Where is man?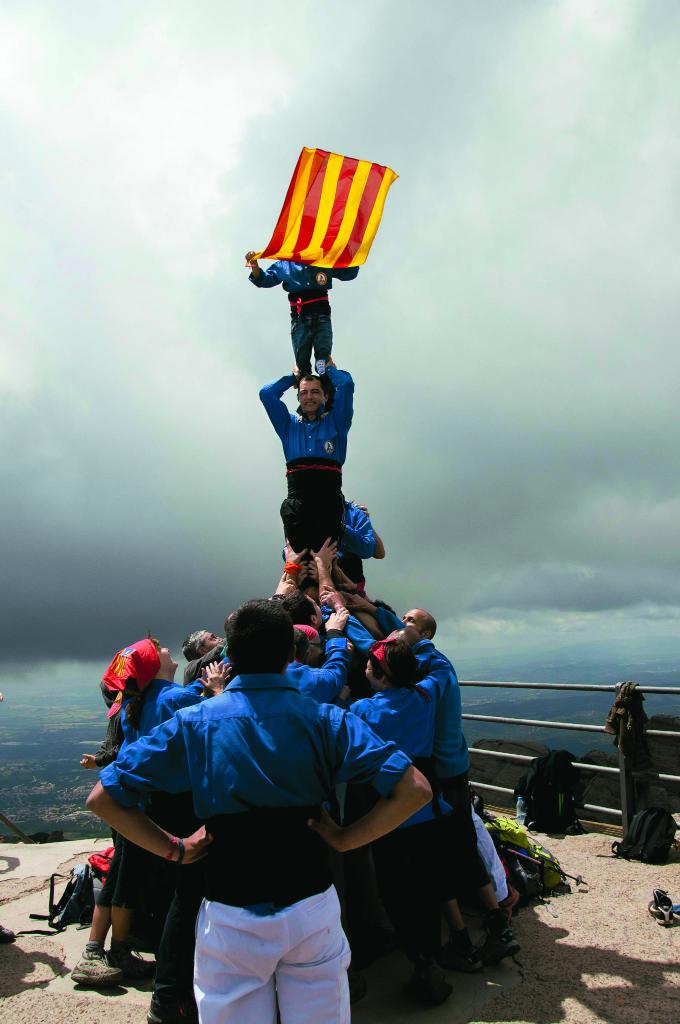
70 591 443 1023.
